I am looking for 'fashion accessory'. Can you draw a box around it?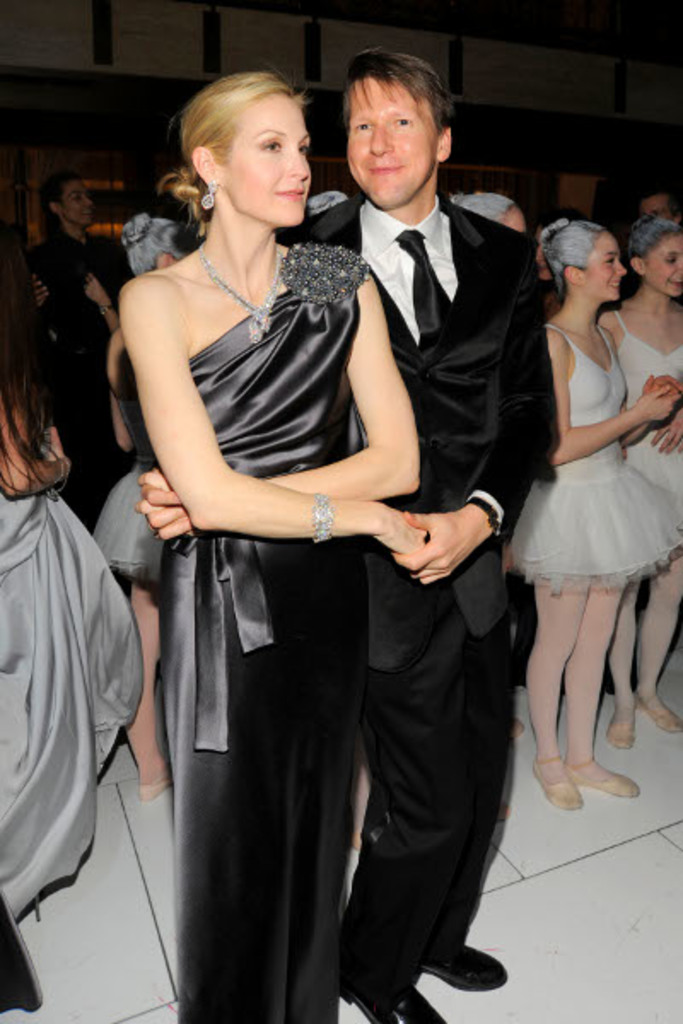
Sure, the bounding box is 309, 492, 338, 541.
